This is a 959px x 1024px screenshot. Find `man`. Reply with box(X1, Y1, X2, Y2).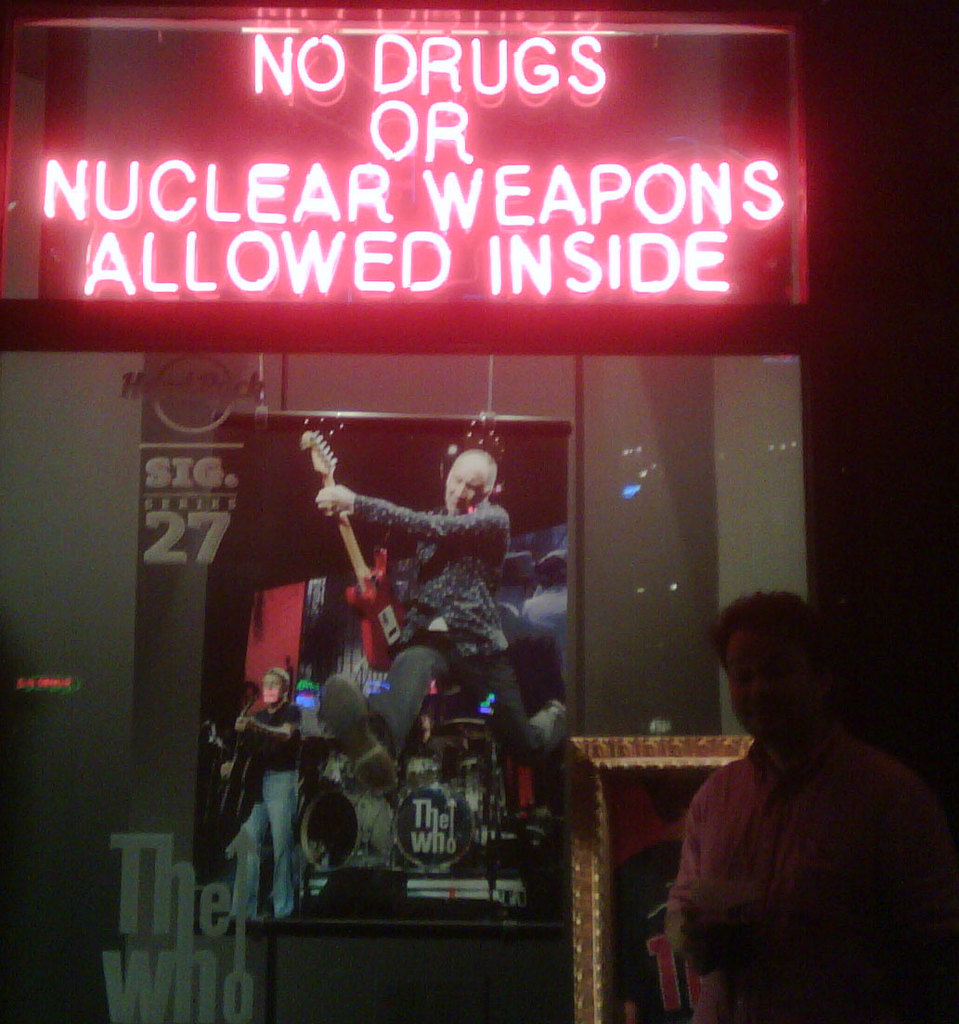
box(631, 583, 949, 1010).
